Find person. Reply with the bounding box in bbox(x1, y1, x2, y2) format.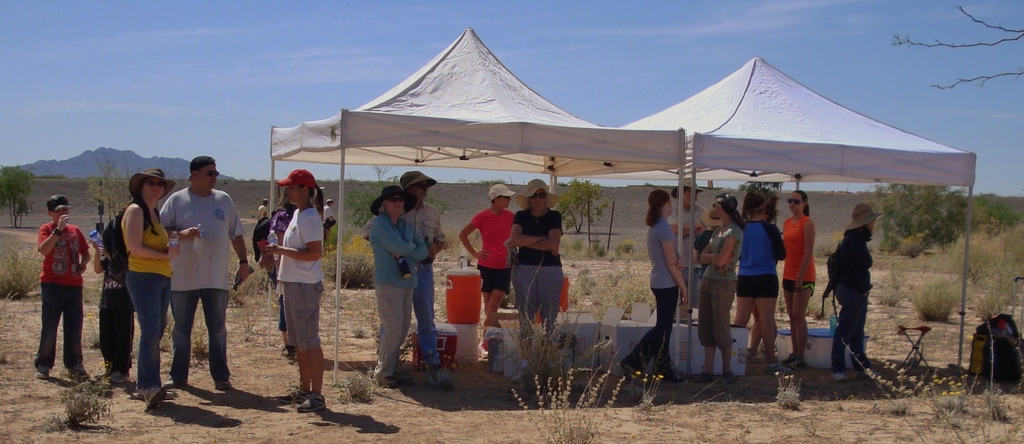
bbox(400, 165, 442, 359).
